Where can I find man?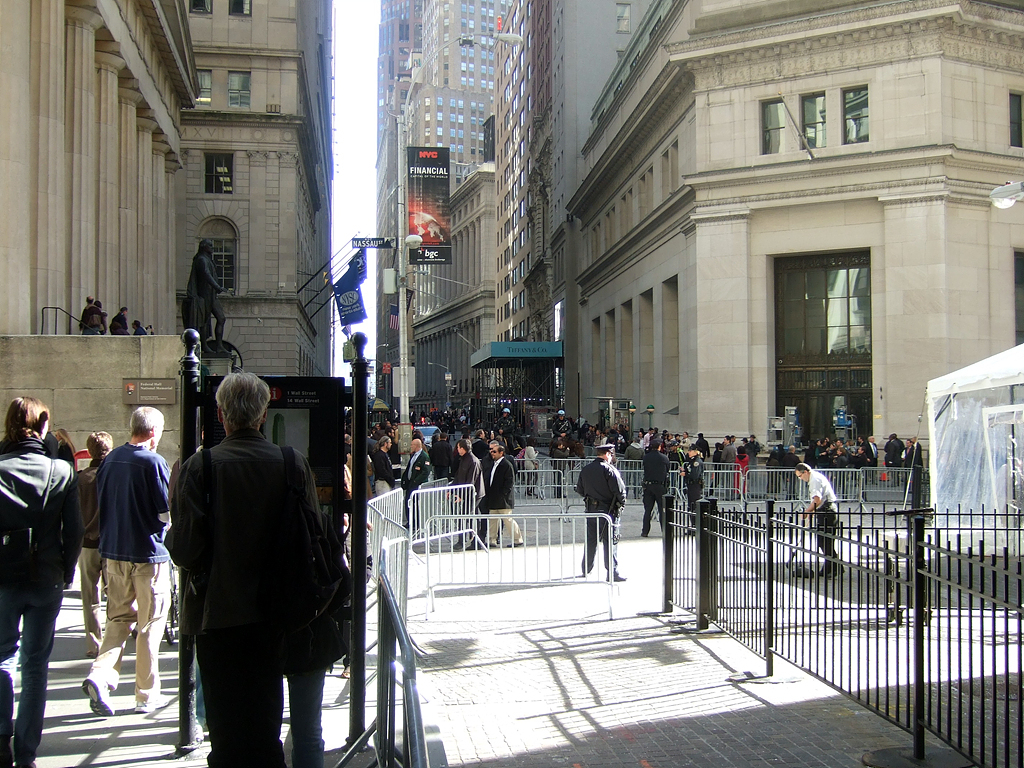
You can find it at {"x1": 82, "y1": 411, "x2": 195, "y2": 704}.
